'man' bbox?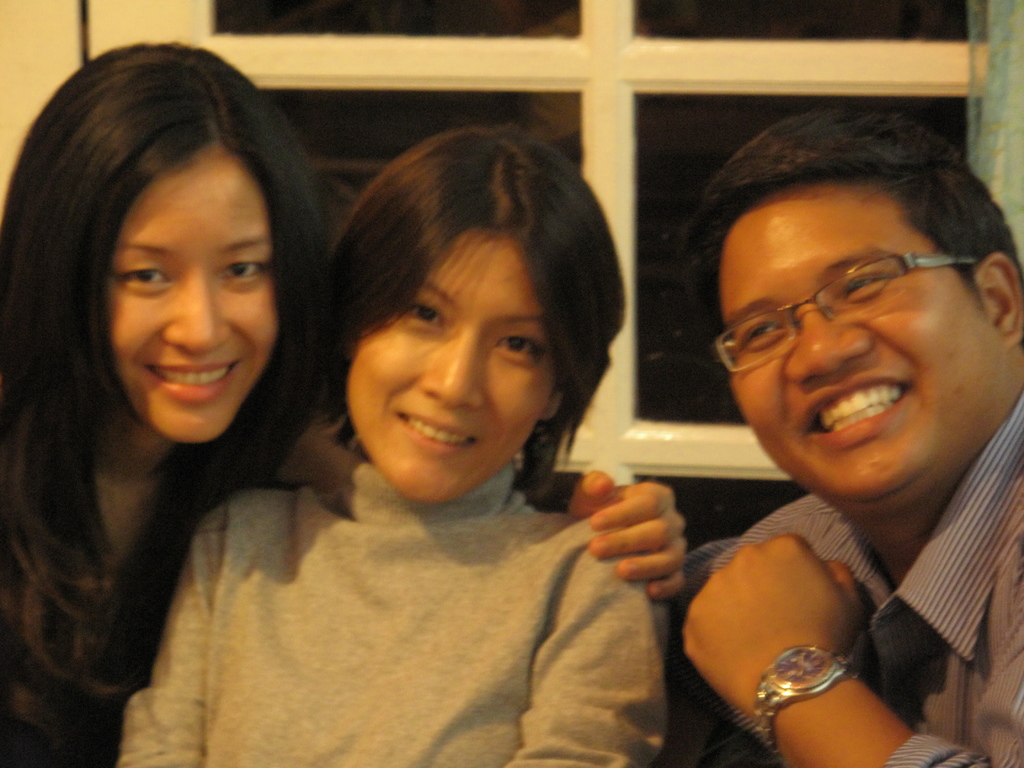
bbox=(639, 109, 1023, 756)
